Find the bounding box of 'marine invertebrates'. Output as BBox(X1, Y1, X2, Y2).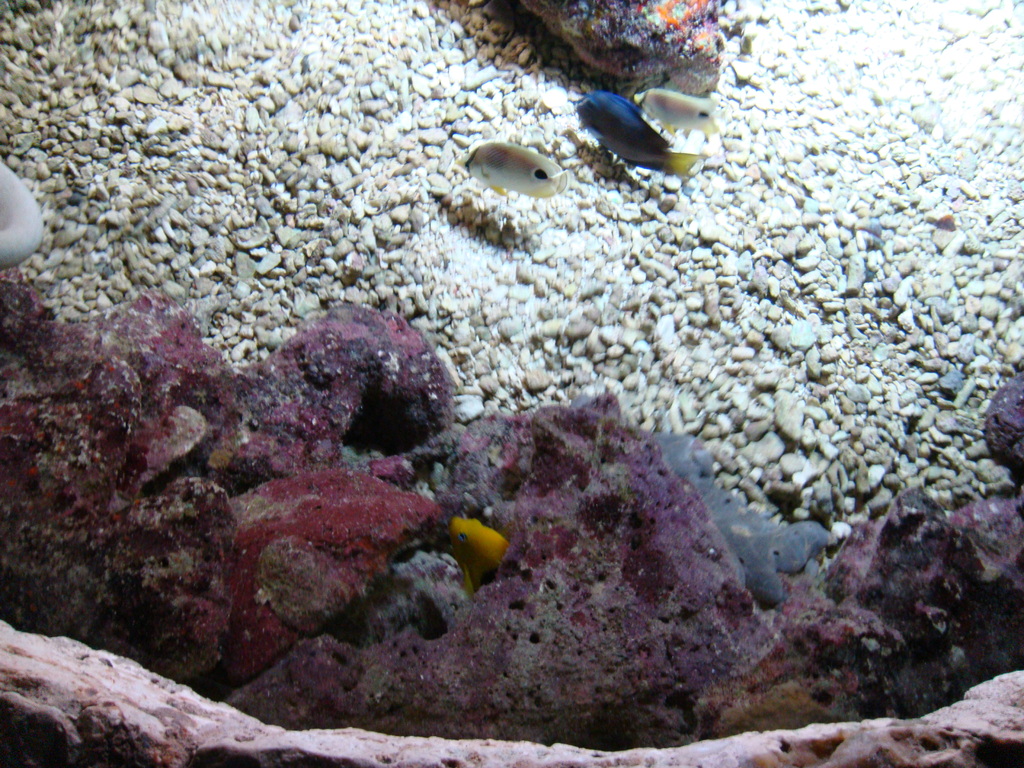
BBox(563, 88, 702, 177).
